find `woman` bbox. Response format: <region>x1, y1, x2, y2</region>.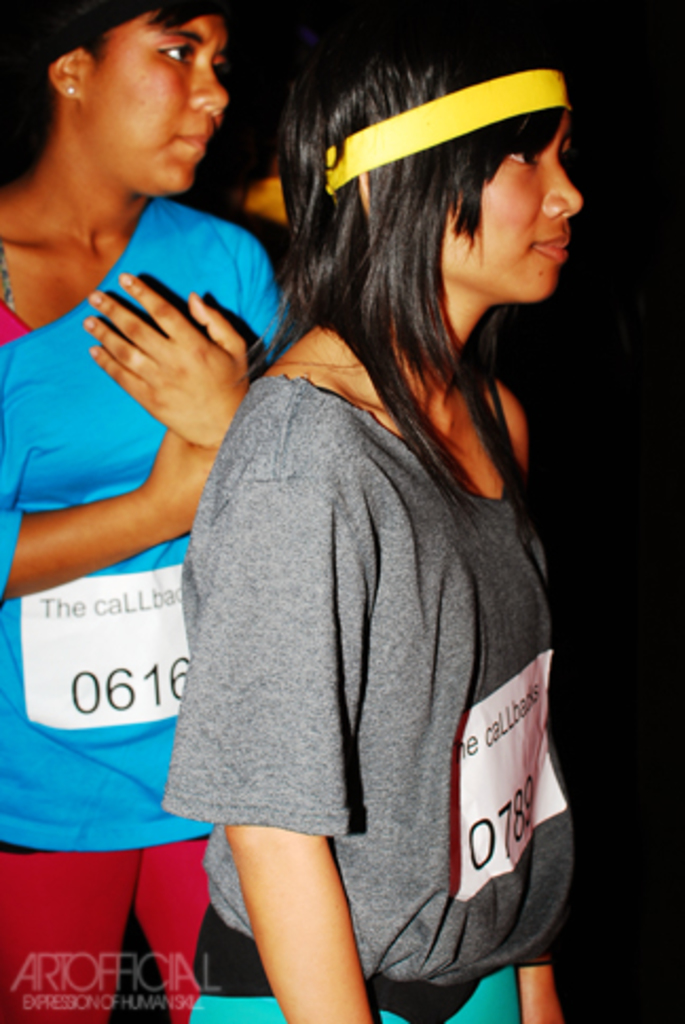
<region>118, 49, 611, 967</region>.
